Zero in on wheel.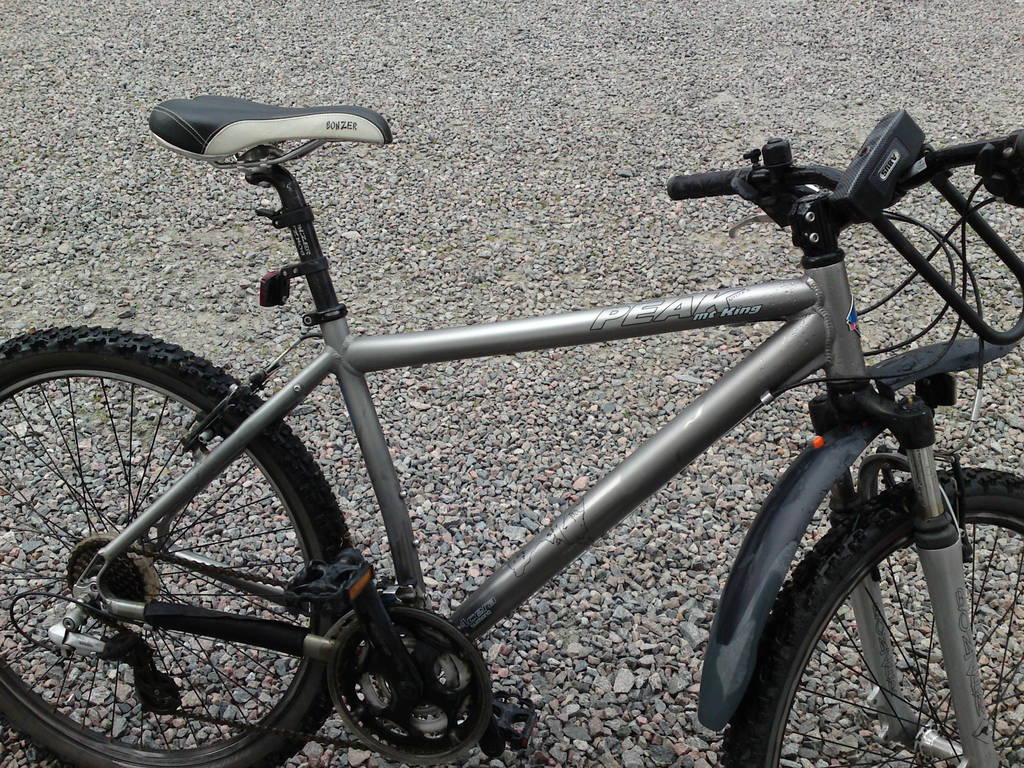
Zeroed in: BBox(721, 465, 1023, 767).
